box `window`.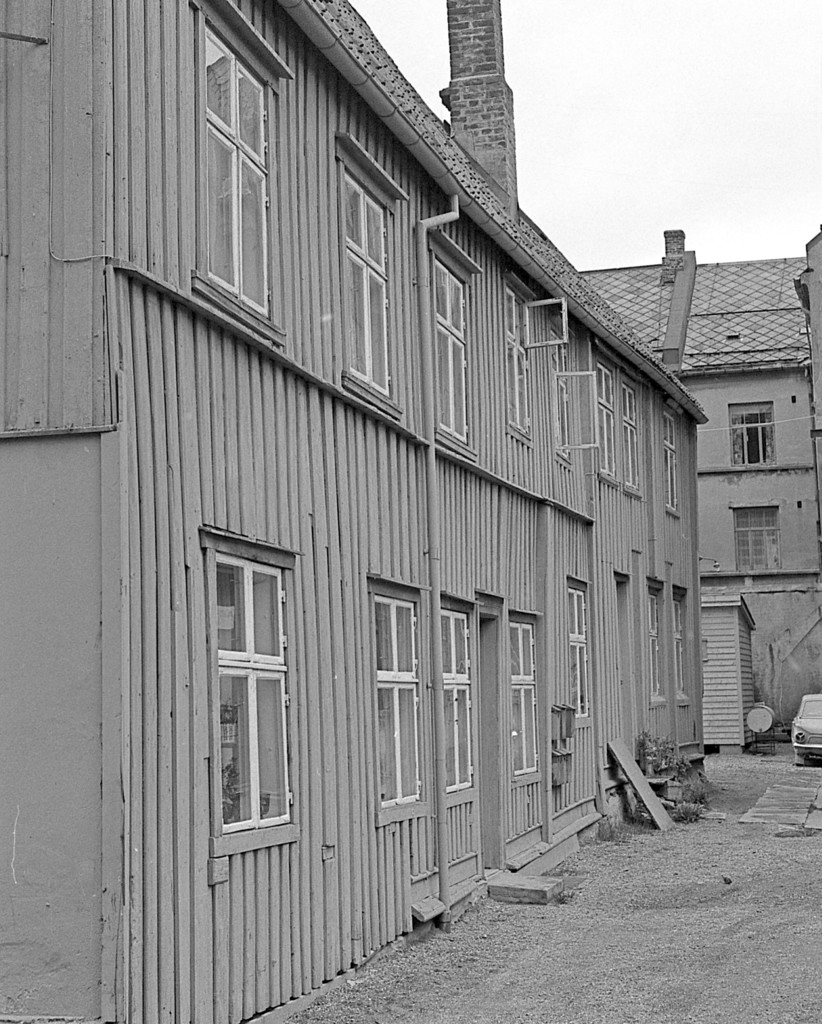
[513, 602, 539, 773].
